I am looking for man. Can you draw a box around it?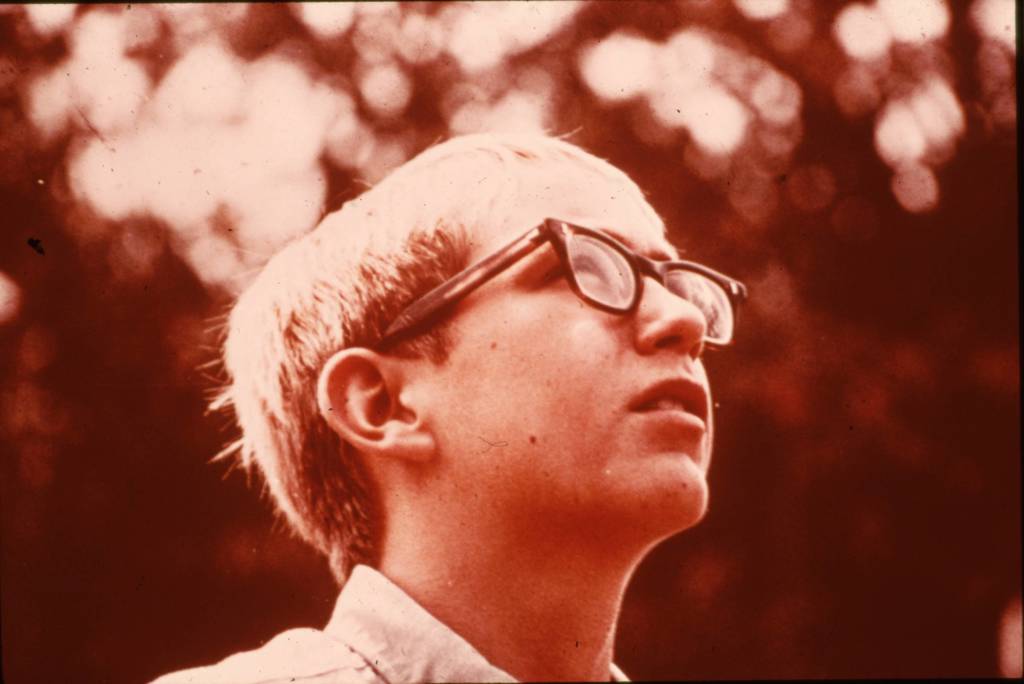
Sure, the bounding box is <region>136, 87, 842, 665</region>.
